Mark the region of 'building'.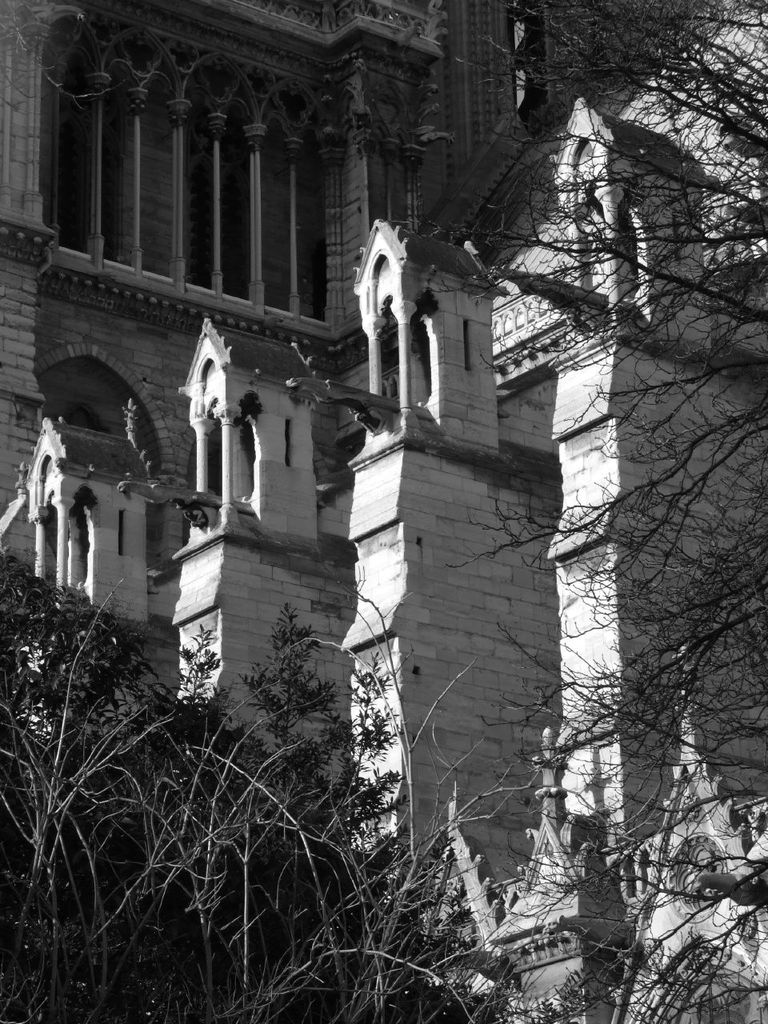
Region: Rect(0, 0, 758, 564).
